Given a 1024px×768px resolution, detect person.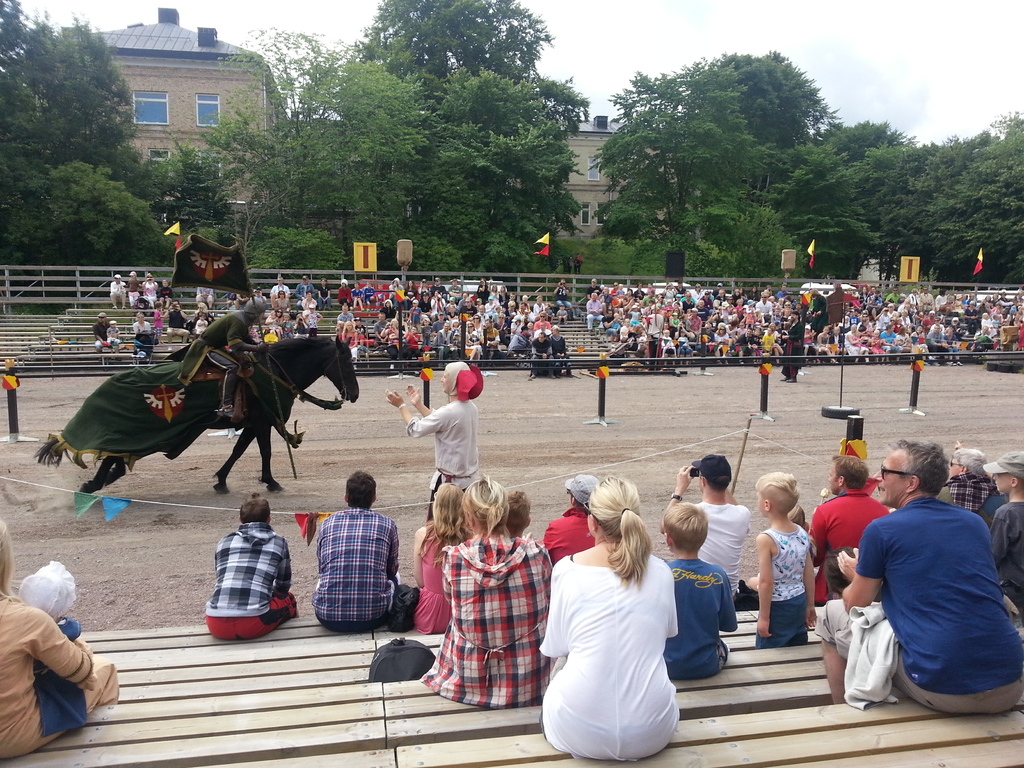
851,440,1011,730.
